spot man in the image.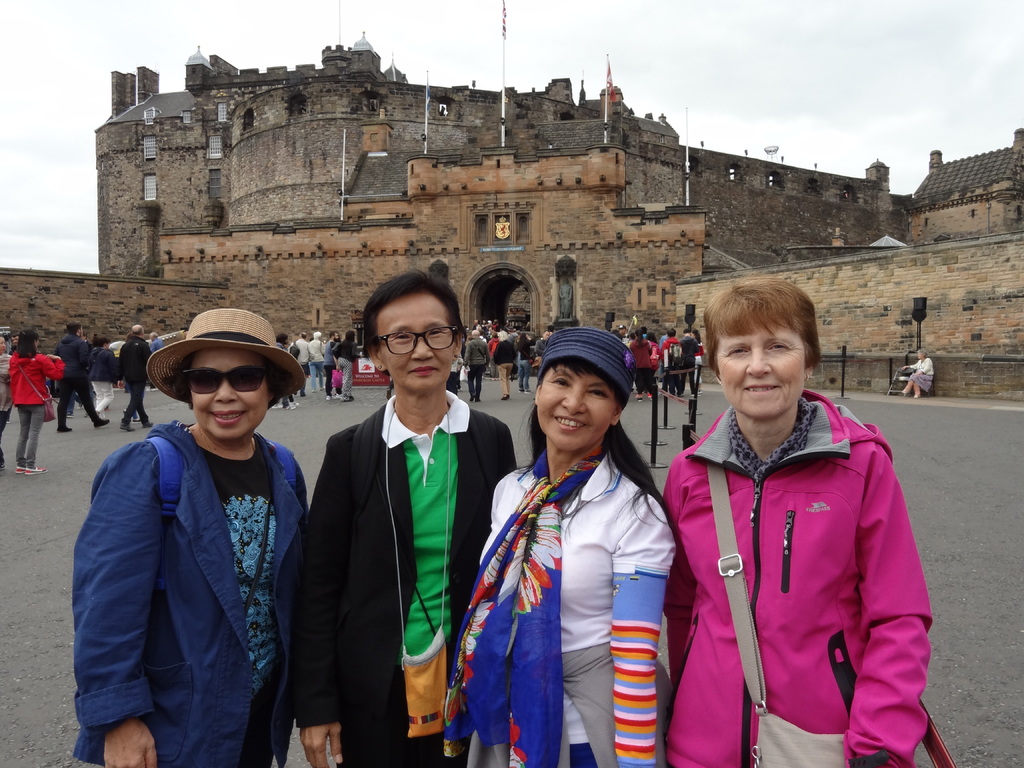
man found at bbox(463, 328, 490, 403).
